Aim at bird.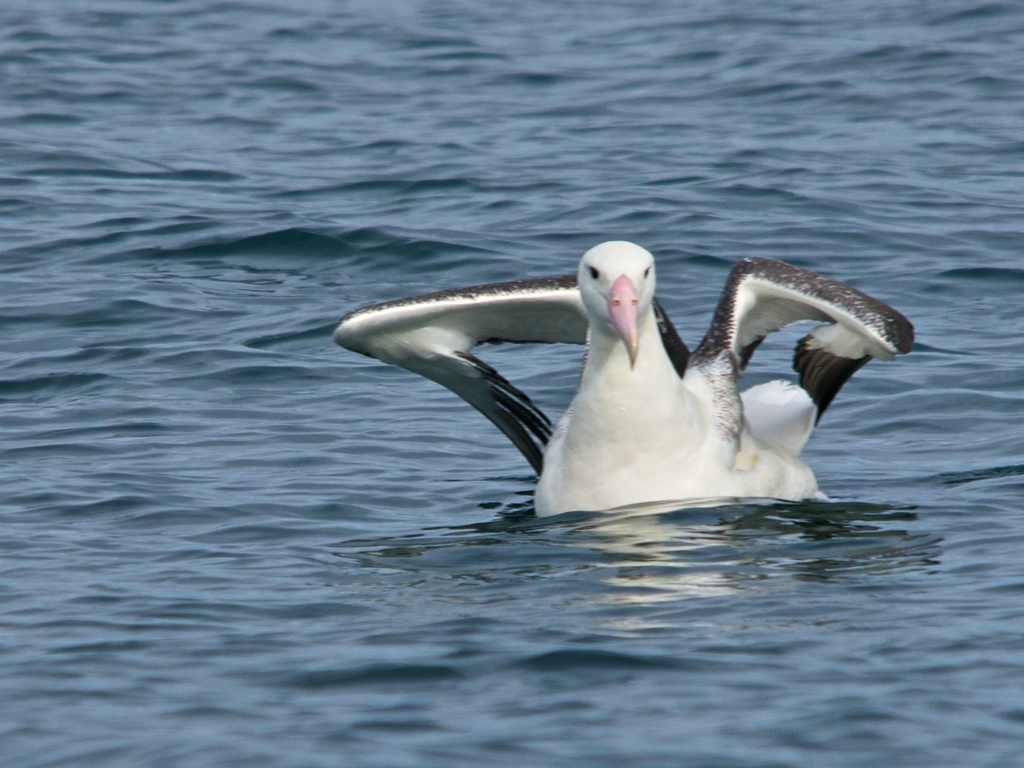
Aimed at x1=354, y1=232, x2=936, y2=516.
